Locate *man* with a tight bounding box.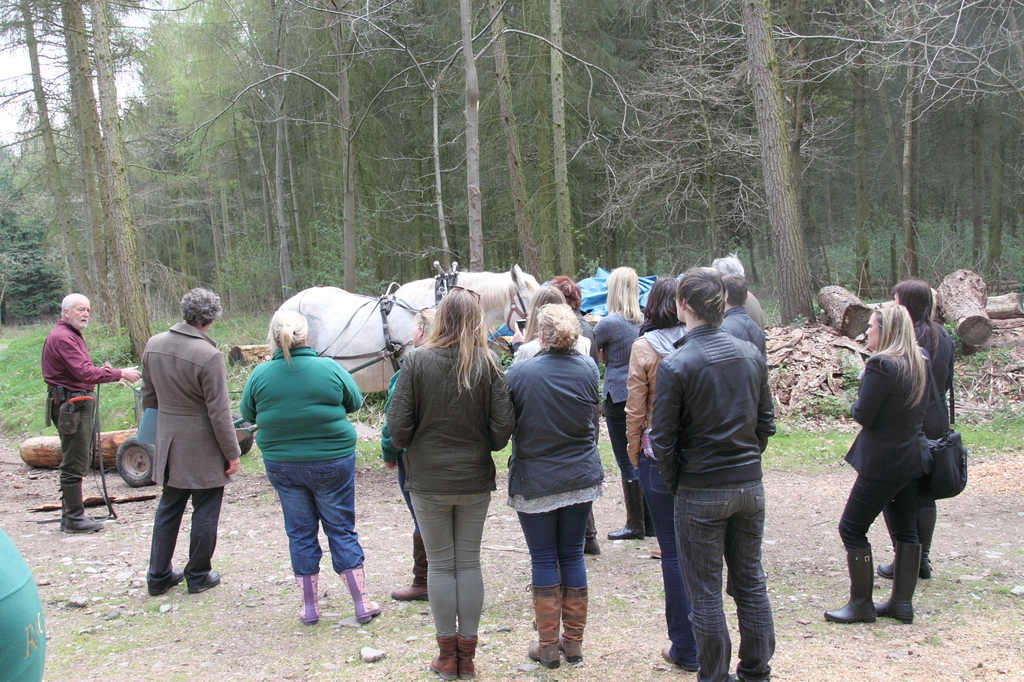
<region>38, 291, 141, 536</region>.
